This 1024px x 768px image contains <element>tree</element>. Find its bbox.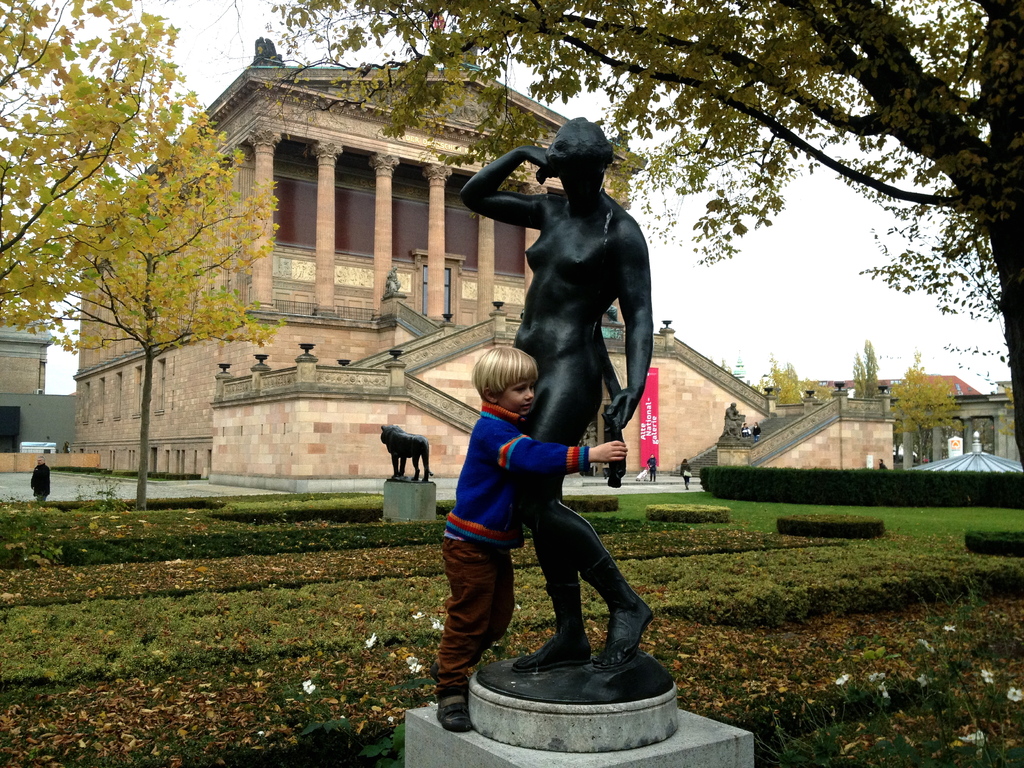
(6, 0, 292, 505).
